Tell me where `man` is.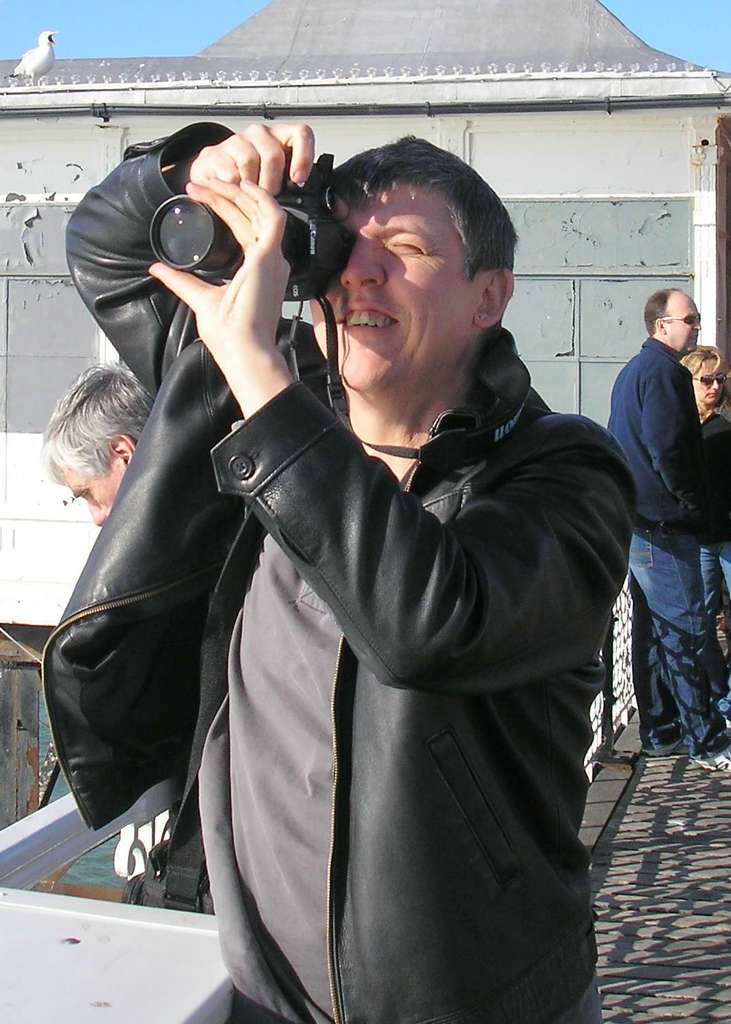
`man` is at pyautogui.locateOnScreen(75, 92, 640, 993).
